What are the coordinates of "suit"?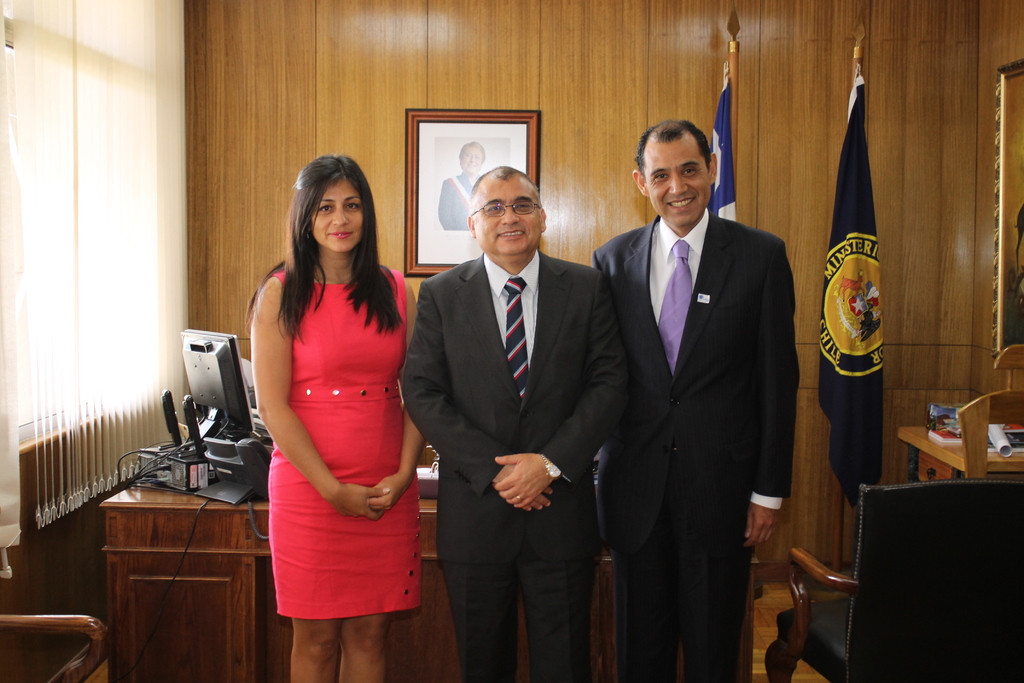
bbox(398, 247, 628, 677).
